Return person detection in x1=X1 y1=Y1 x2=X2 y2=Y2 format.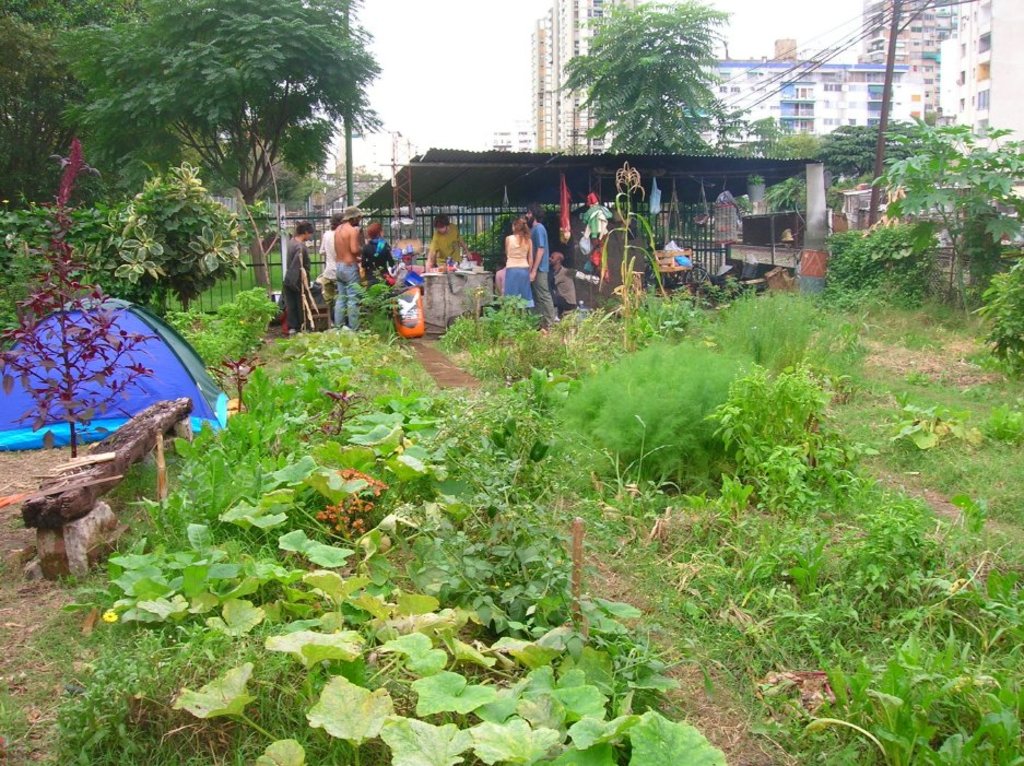
x1=391 y1=250 x2=415 y2=286.
